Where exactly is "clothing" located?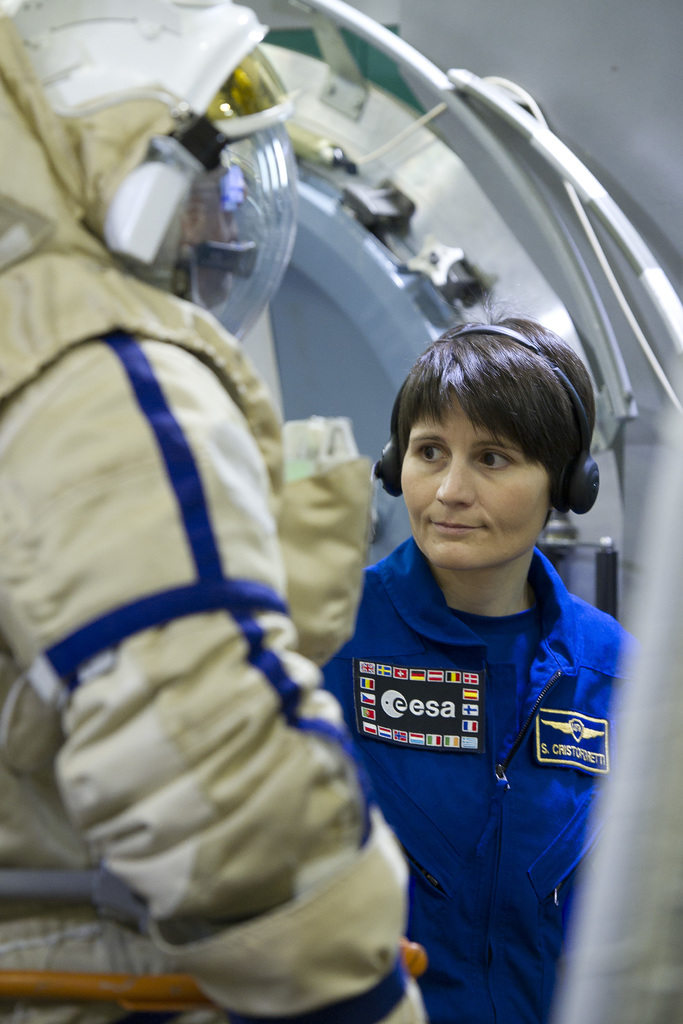
Its bounding box is box(315, 534, 626, 1023).
